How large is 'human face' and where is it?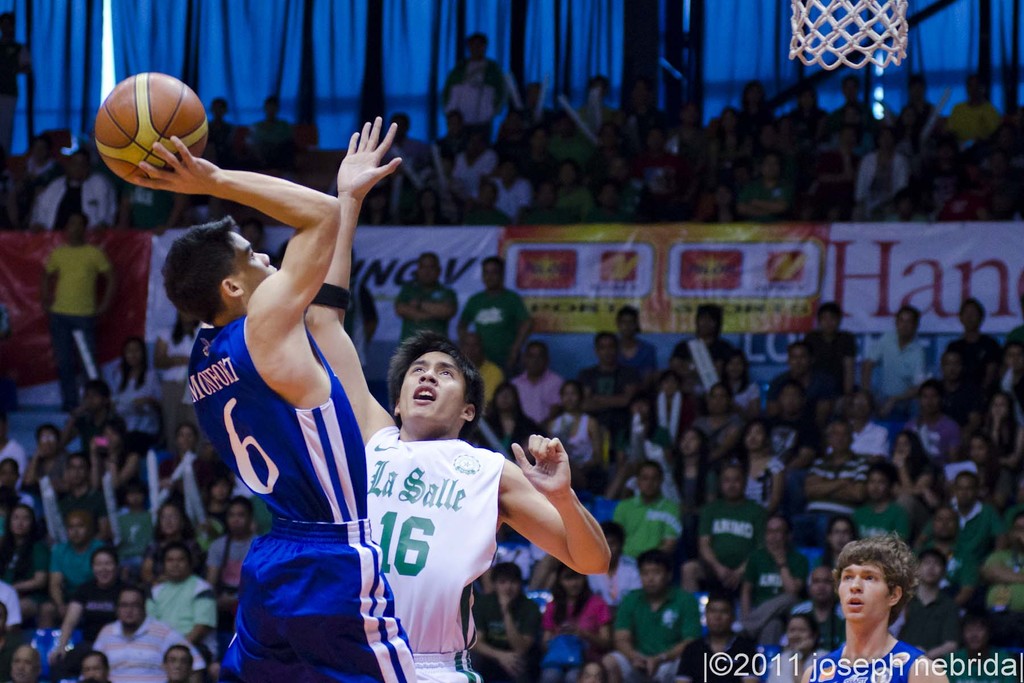
Bounding box: crop(640, 564, 668, 589).
